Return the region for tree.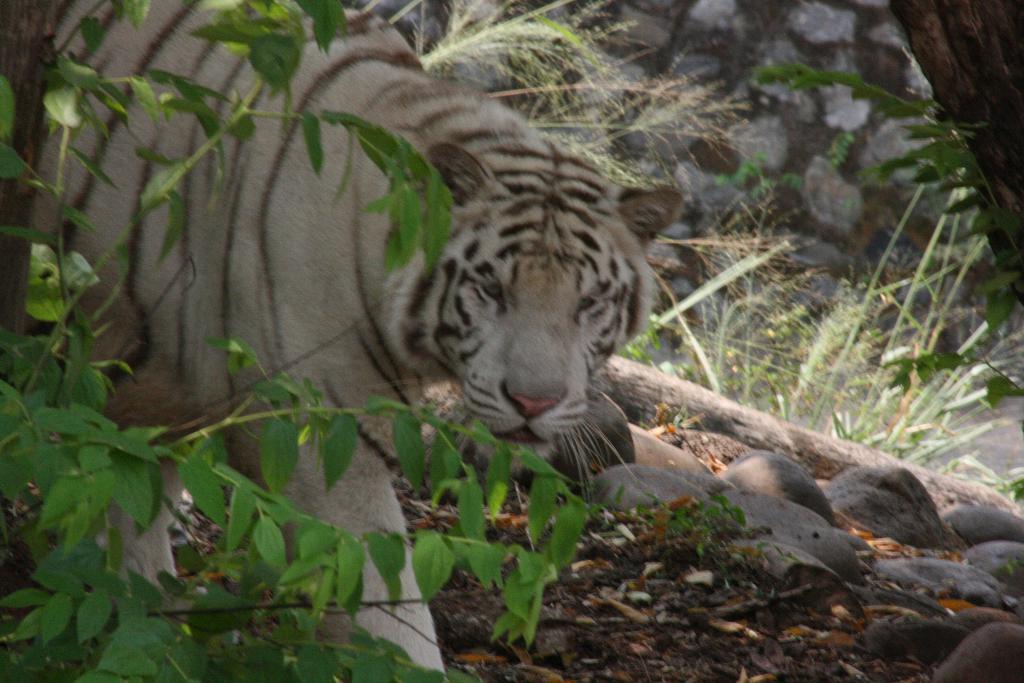
890 2 1023 302.
